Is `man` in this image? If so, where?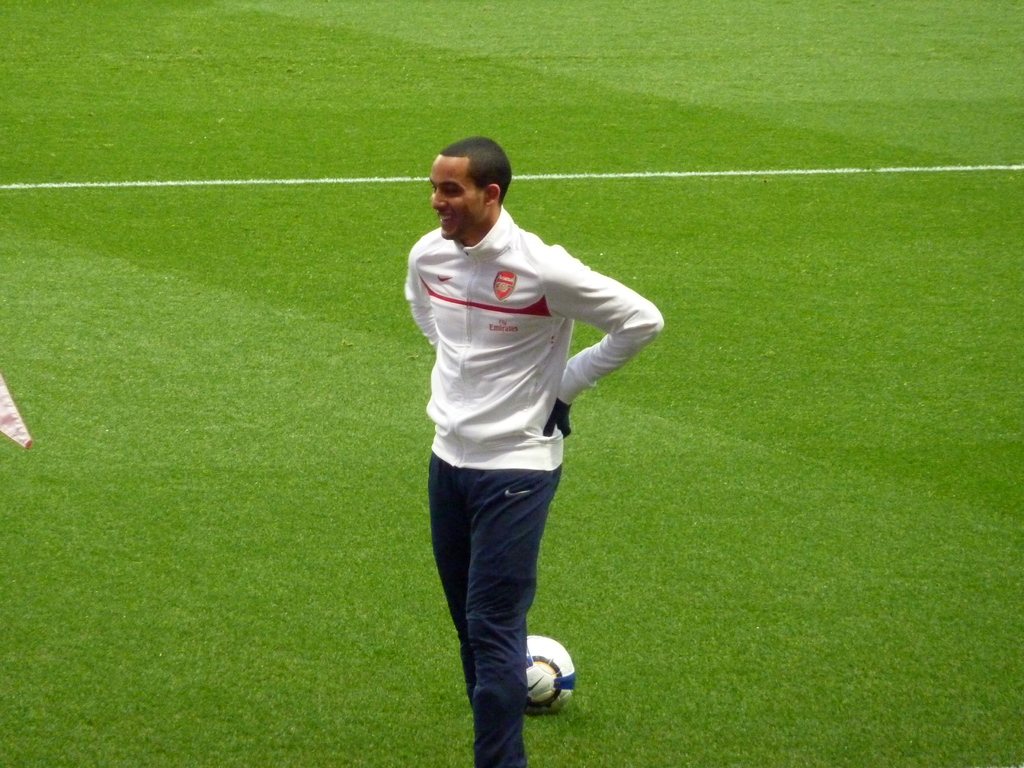
Yes, at (385, 132, 634, 730).
